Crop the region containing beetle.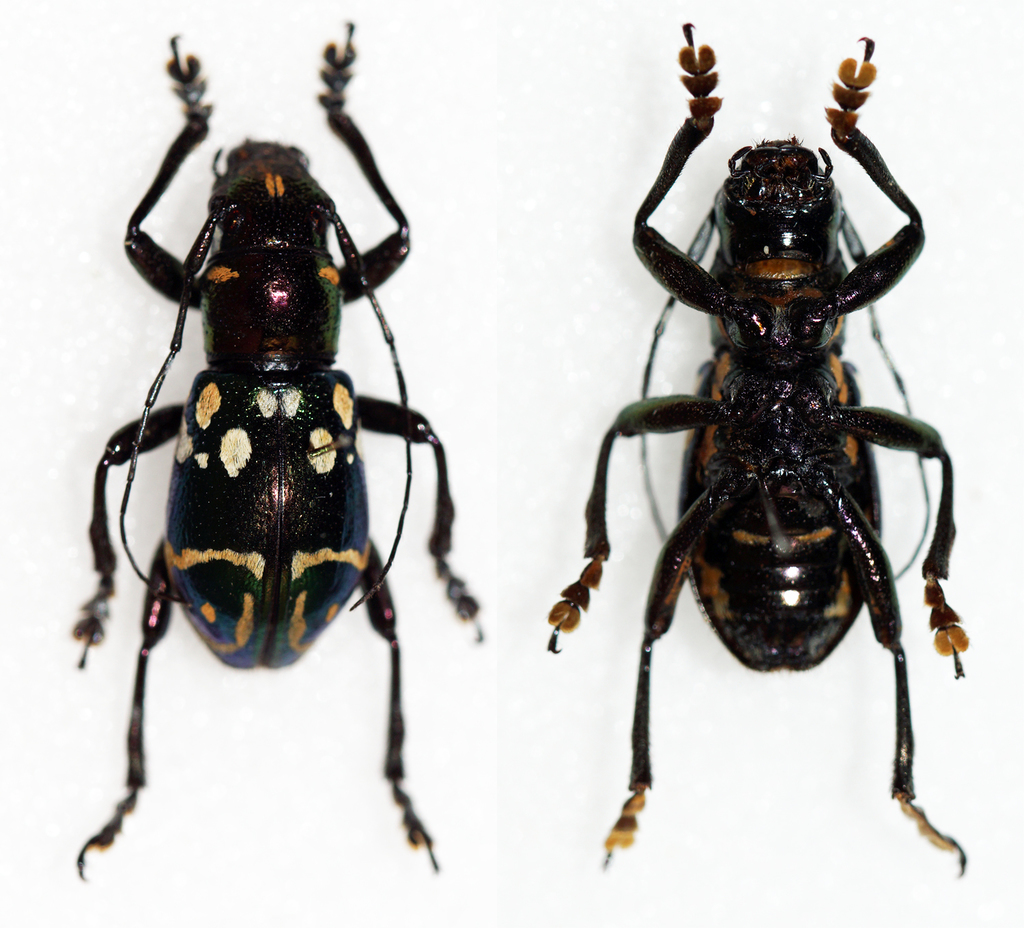
Crop region: (x1=540, y1=25, x2=975, y2=883).
